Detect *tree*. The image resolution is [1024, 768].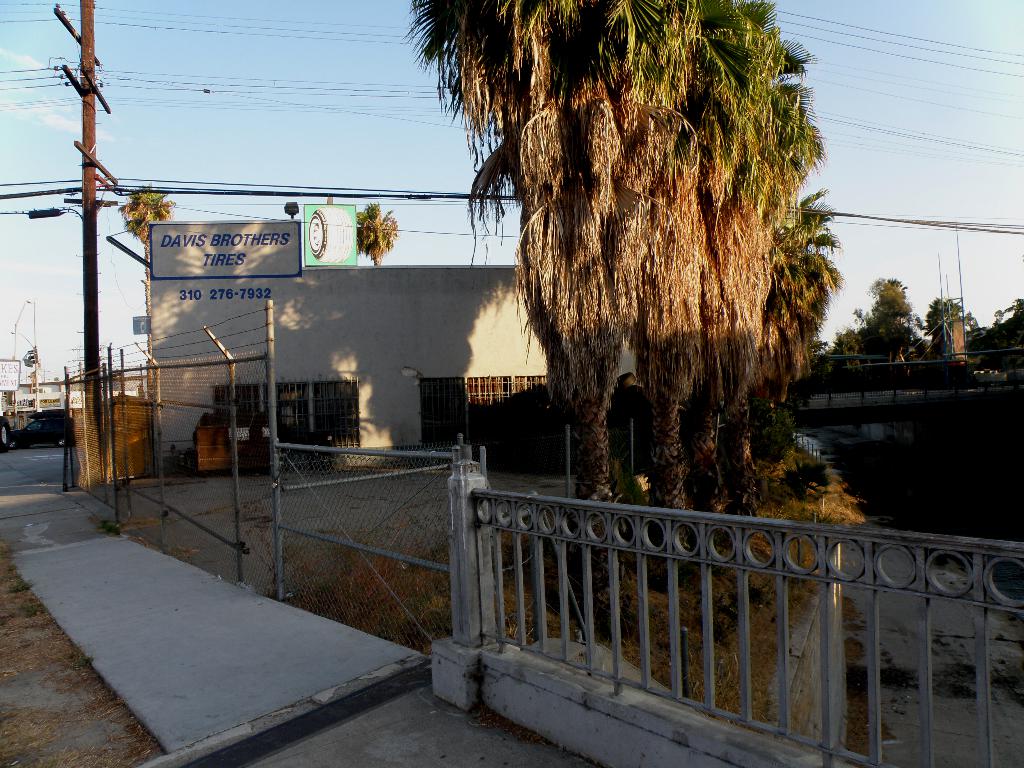
bbox(628, 1, 701, 504).
